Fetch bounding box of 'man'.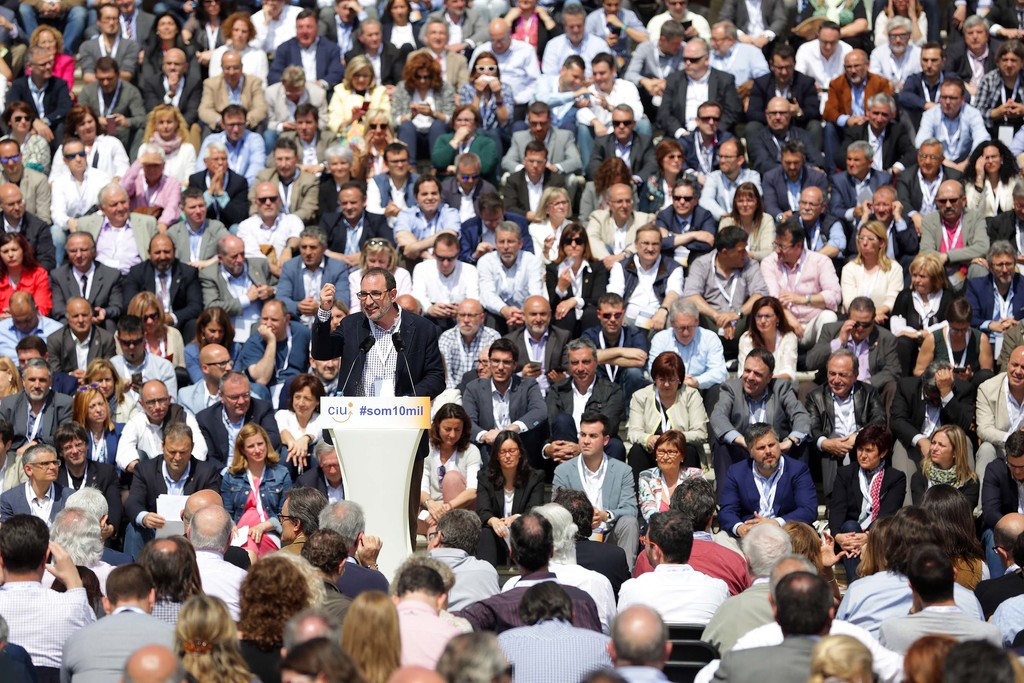
Bbox: bbox=(682, 231, 769, 351).
